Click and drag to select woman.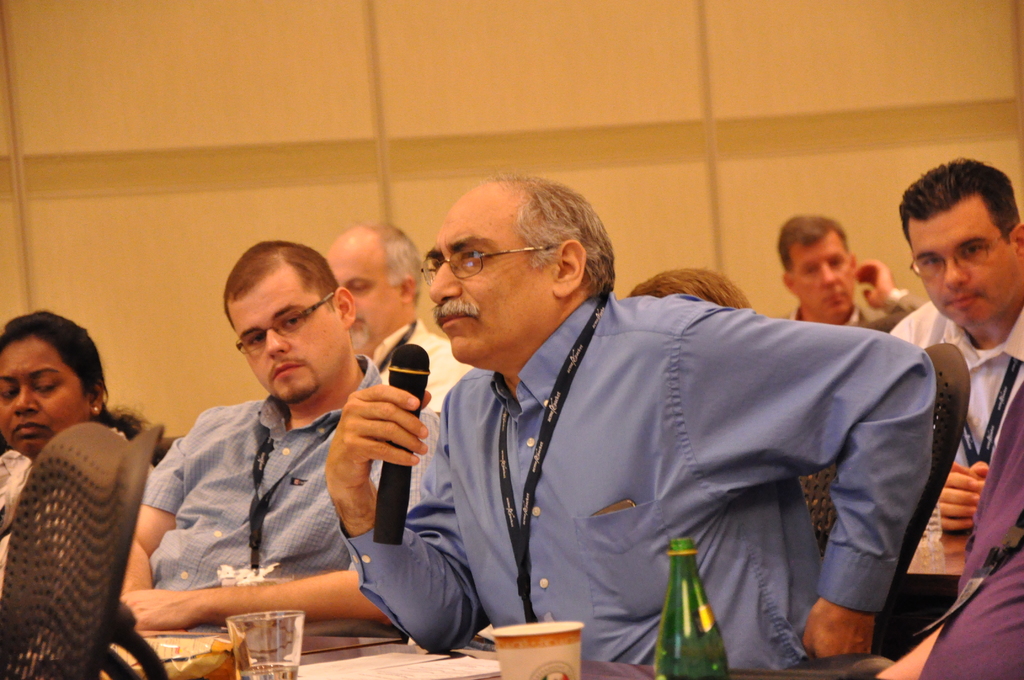
Selection: (0, 307, 168, 600).
